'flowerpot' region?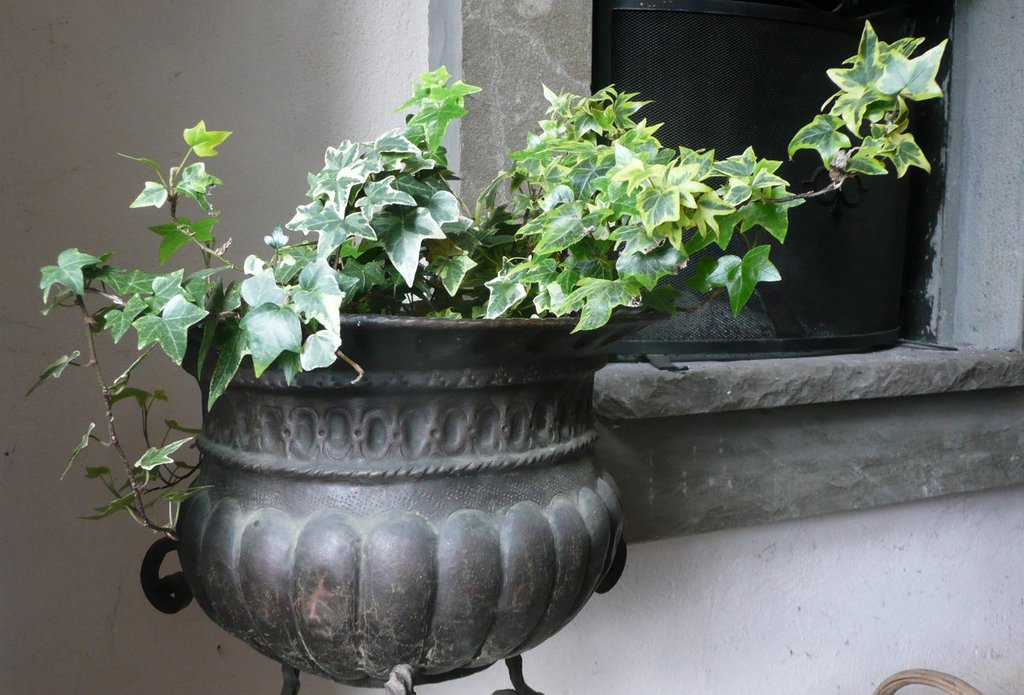
BBox(159, 286, 675, 687)
